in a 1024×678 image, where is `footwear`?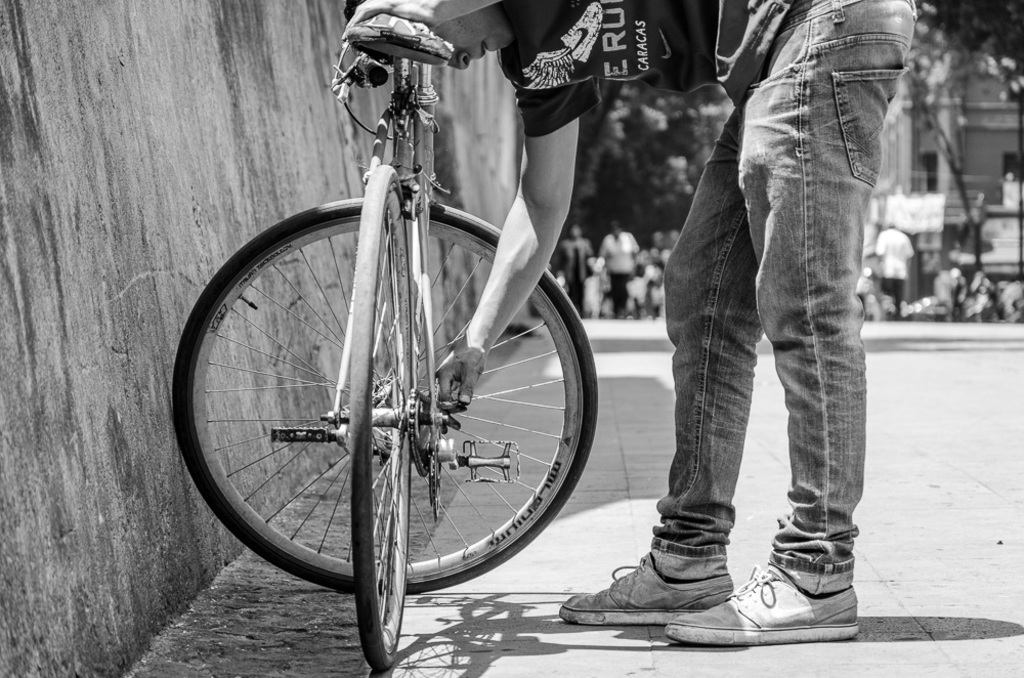
559/548/738/624.
